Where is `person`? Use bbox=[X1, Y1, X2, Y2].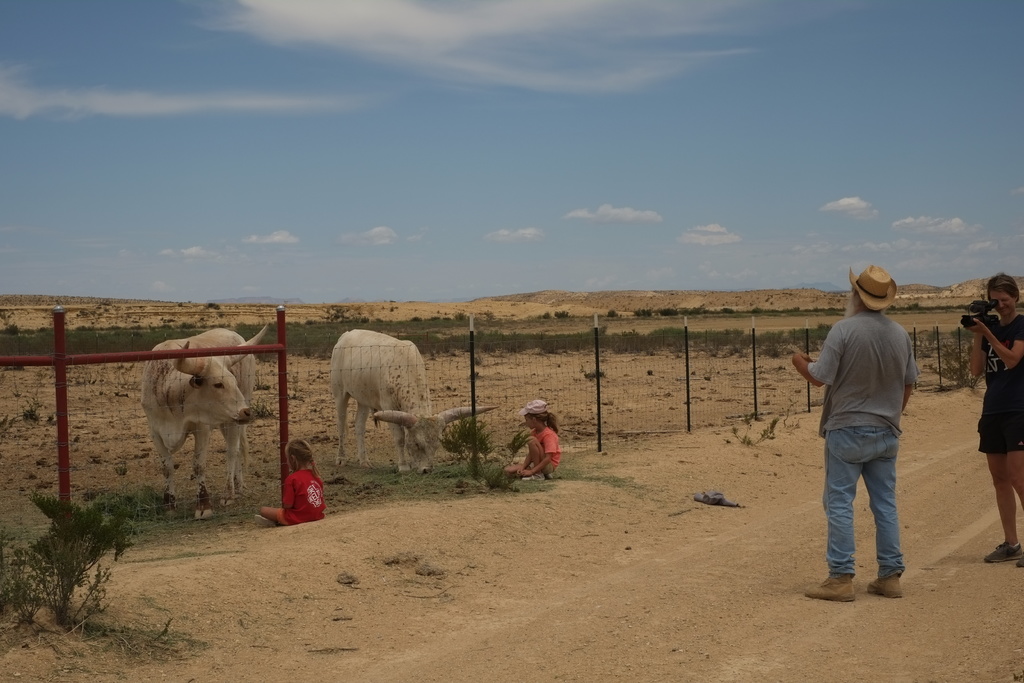
bbox=[502, 397, 561, 481].
